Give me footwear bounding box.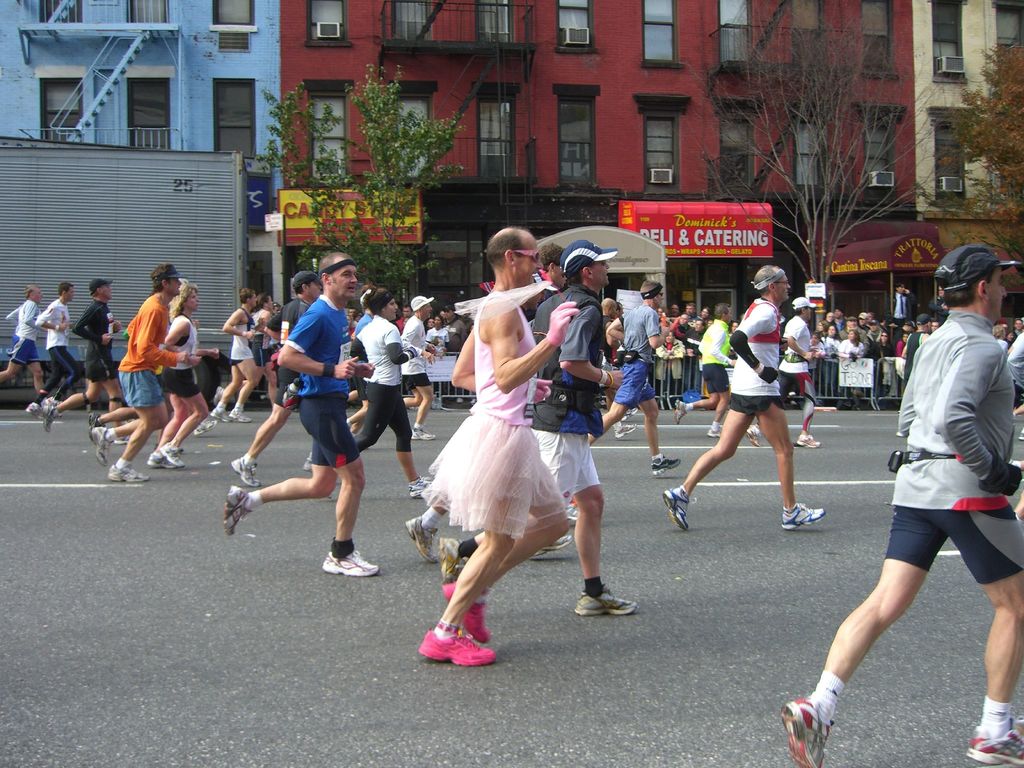
x1=165 y1=440 x2=188 y2=463.
